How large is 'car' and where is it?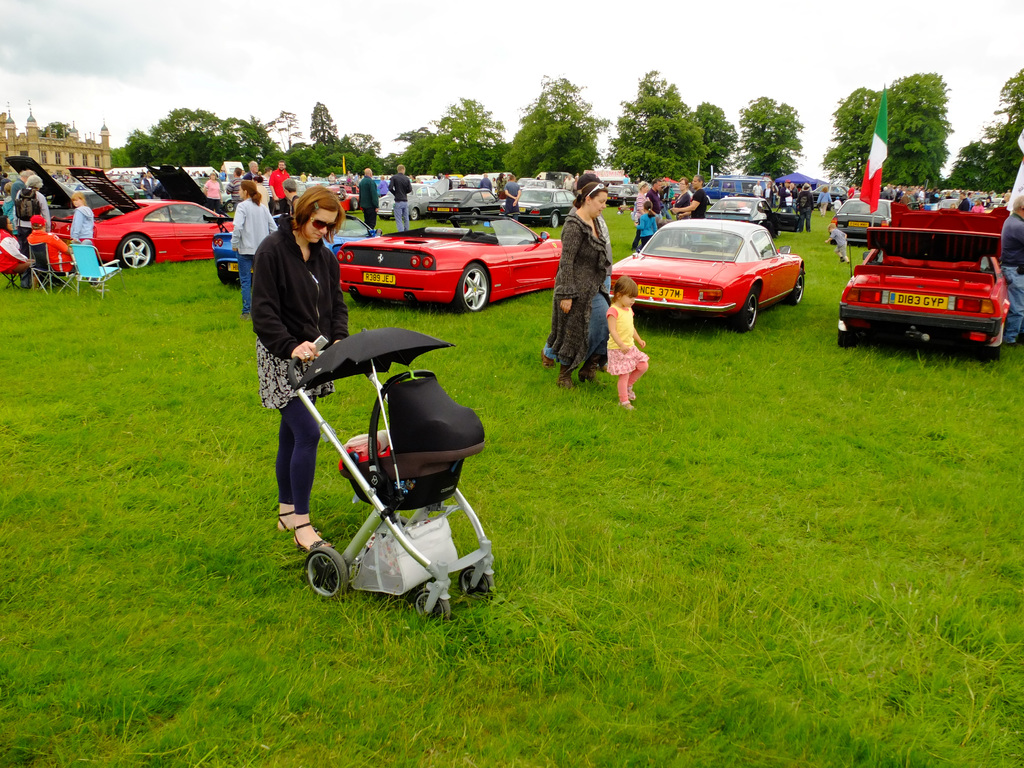
Bounding box: crop(605, 218, 809, 335).
